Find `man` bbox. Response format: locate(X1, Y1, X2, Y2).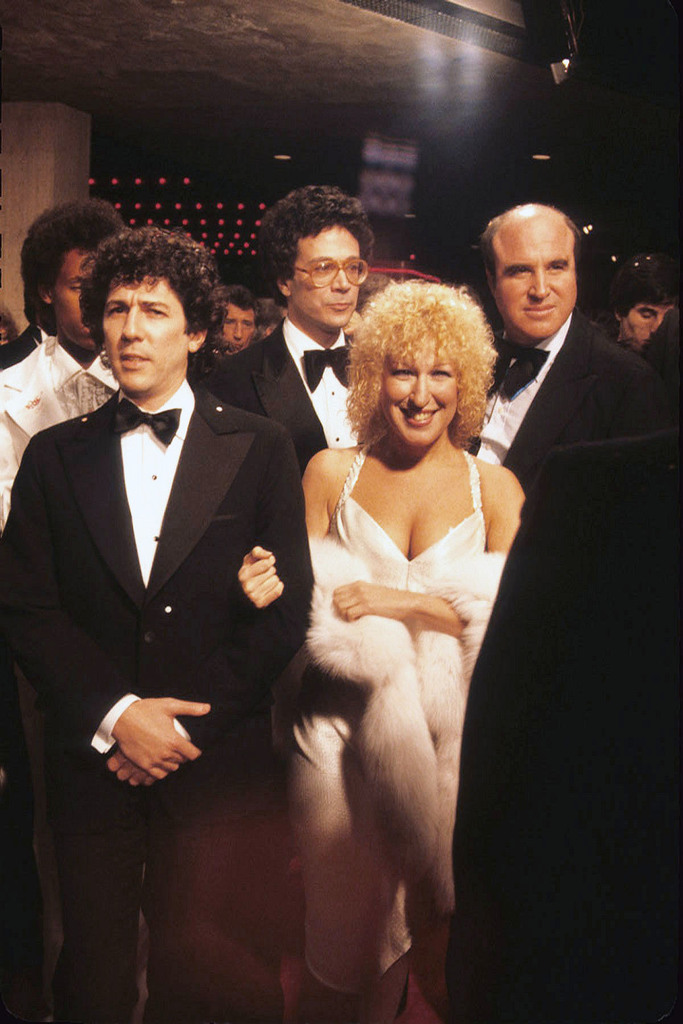
locate(0, 202, 134, 532).
